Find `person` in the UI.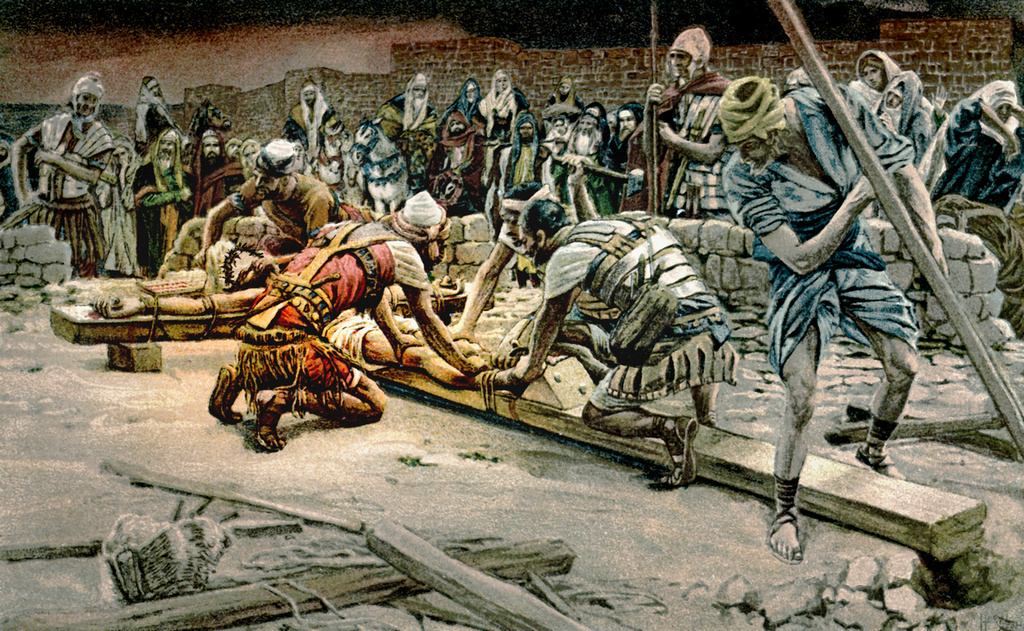
UI element at 493 194 754 462.
